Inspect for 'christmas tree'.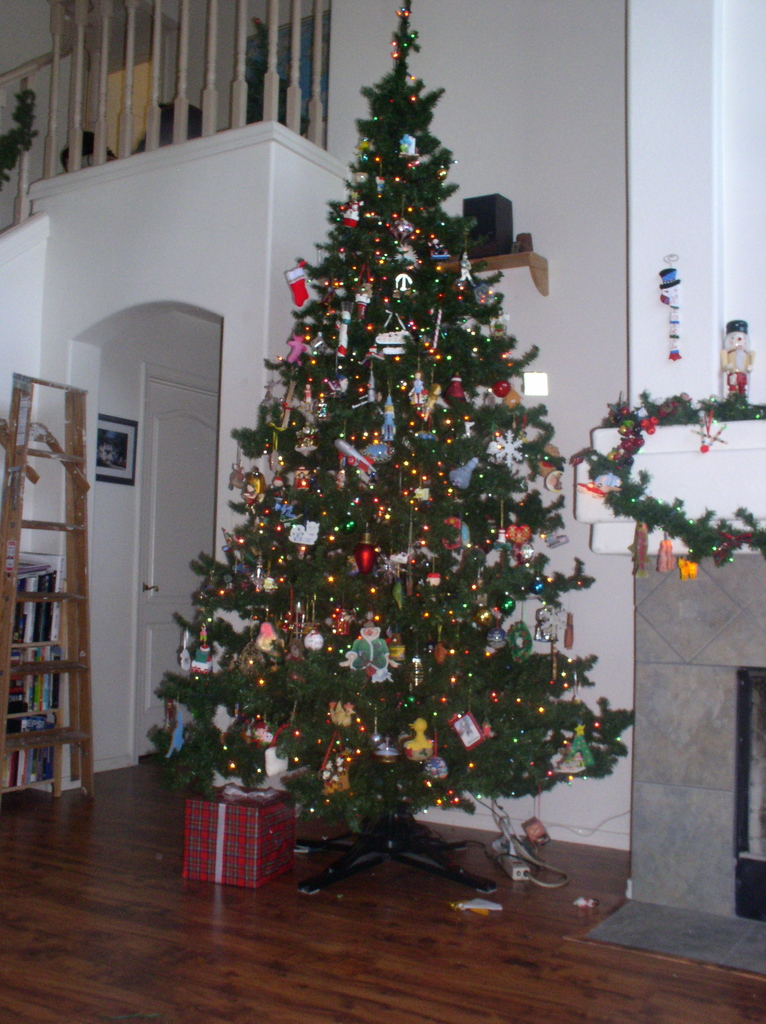
Inspection: (159,0,637,896).
